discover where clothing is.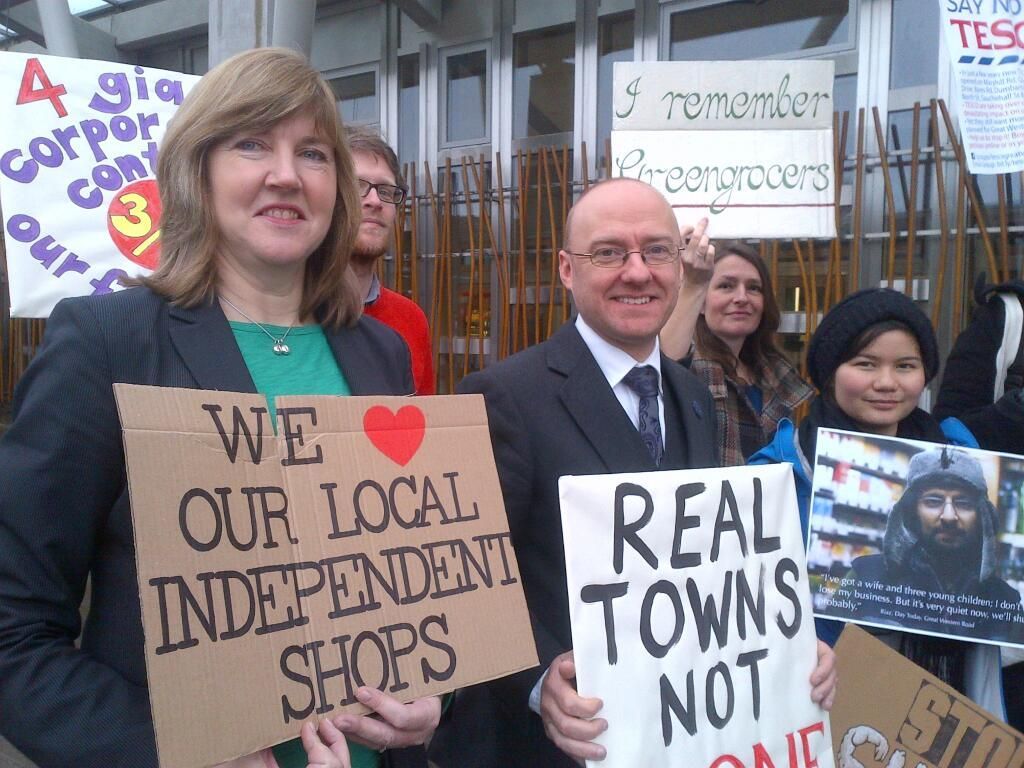
Discovered at (737,411,1013,719).
